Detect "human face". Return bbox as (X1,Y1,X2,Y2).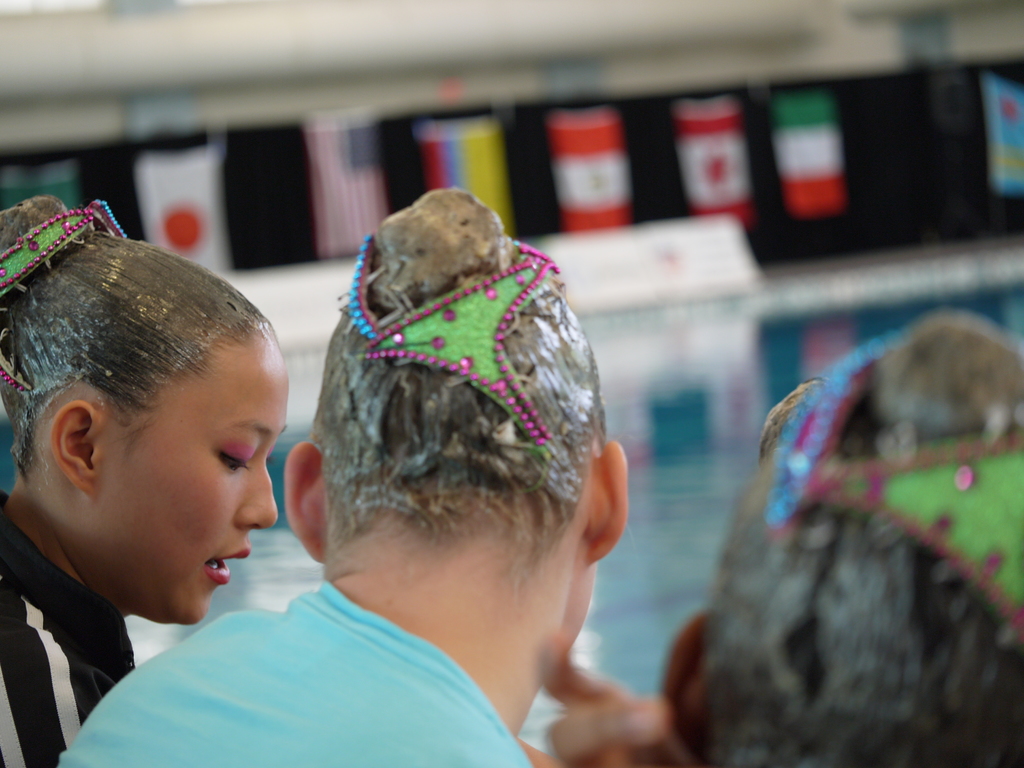
(100,328,291,624).
